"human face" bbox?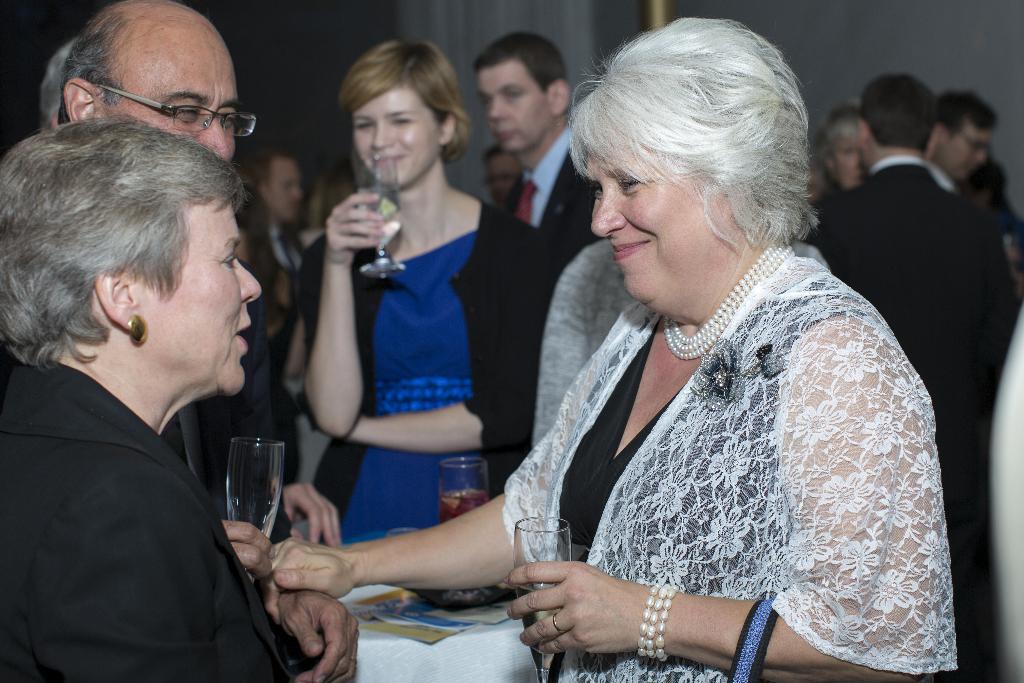
box(480, 150, 522, 199)
